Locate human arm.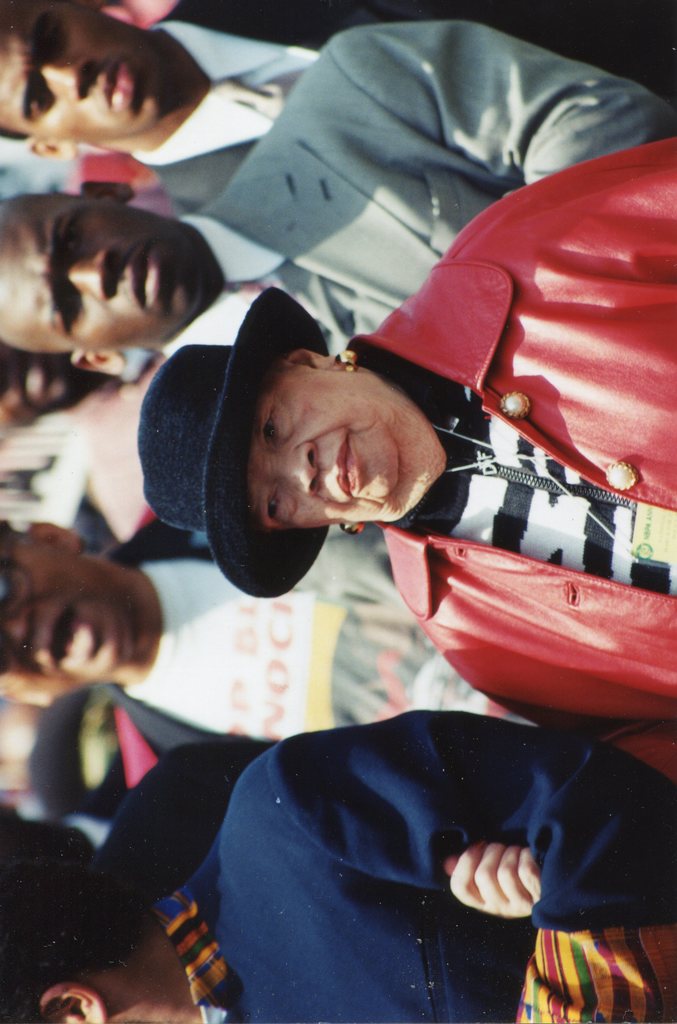
Bounding box: l=445, t=840, r=542, b=922.
